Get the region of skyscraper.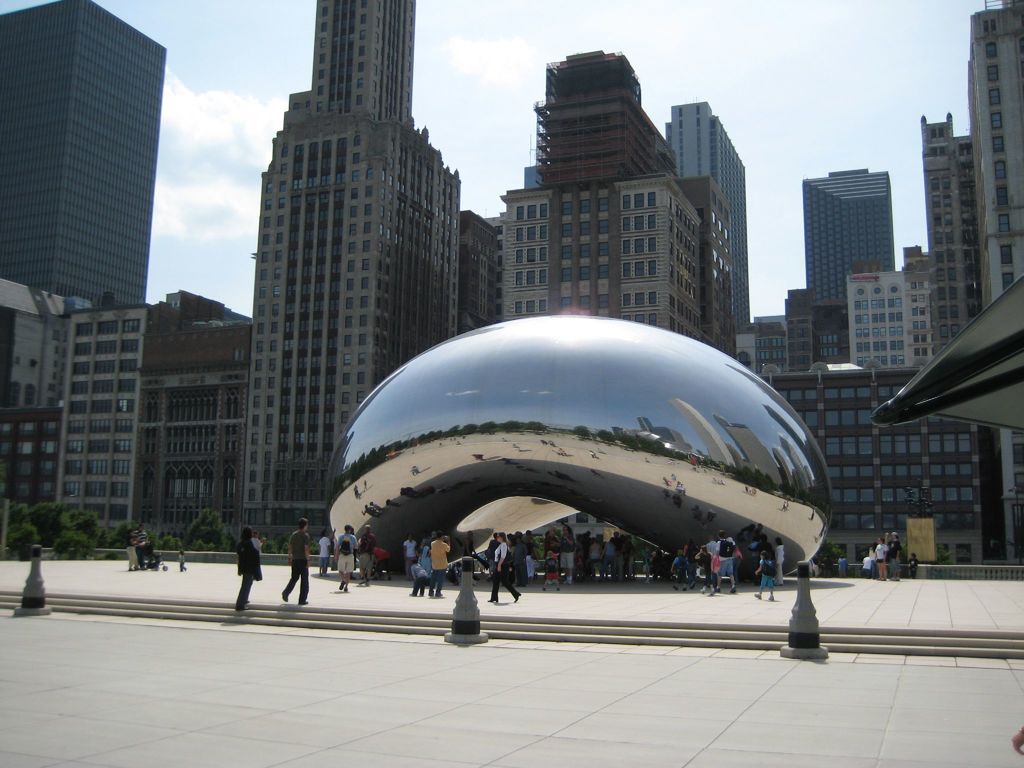
box=[6, 25, 184, 340].
